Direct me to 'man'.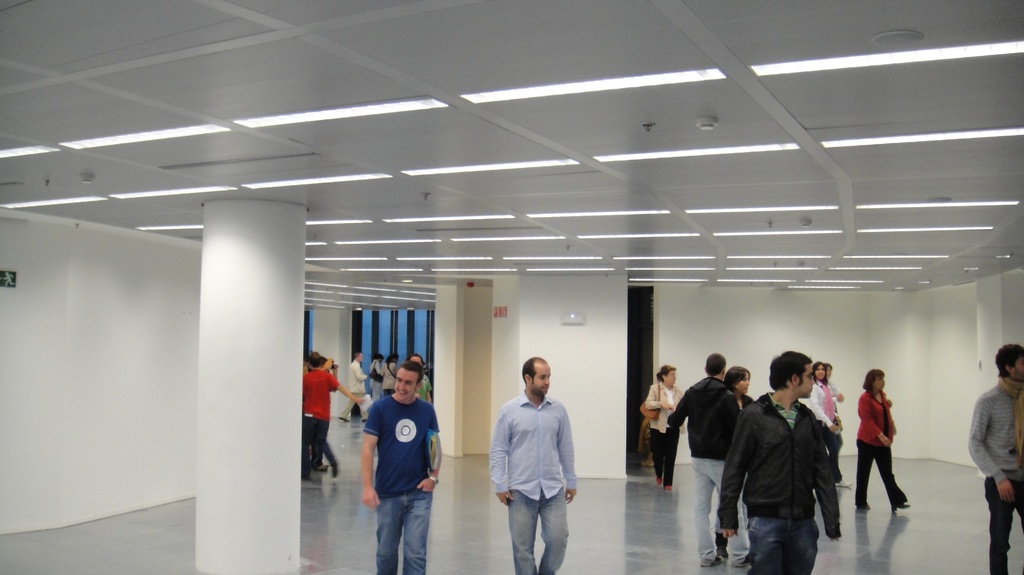
Direction: region(966, 347, 1023, 574).
